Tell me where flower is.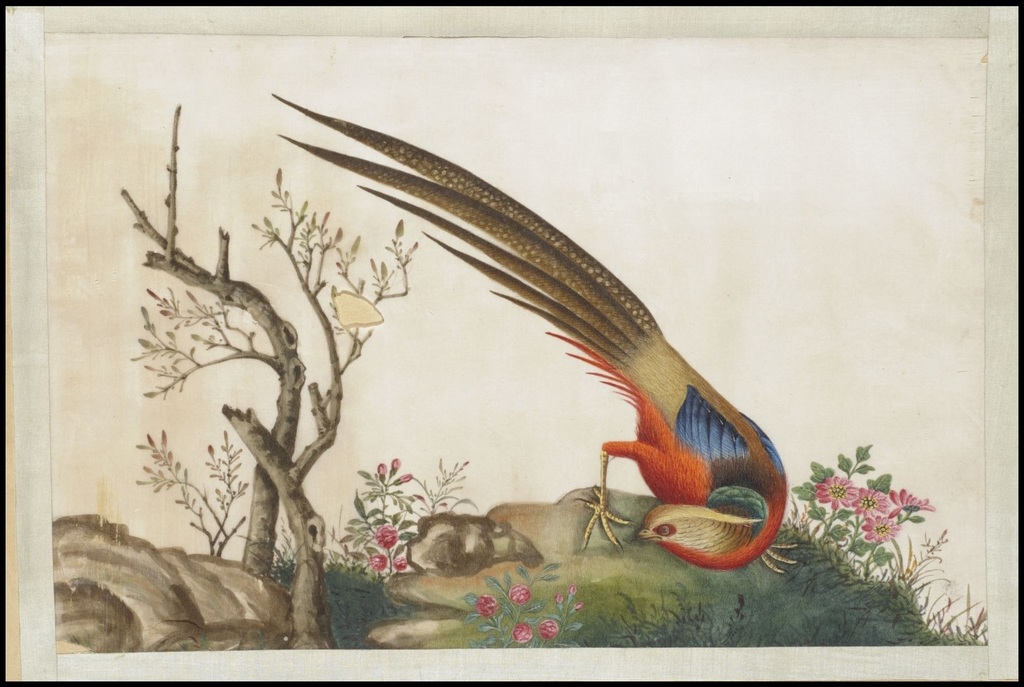
flower is at <bbox>512, 585, 532, 604</bbox>.
